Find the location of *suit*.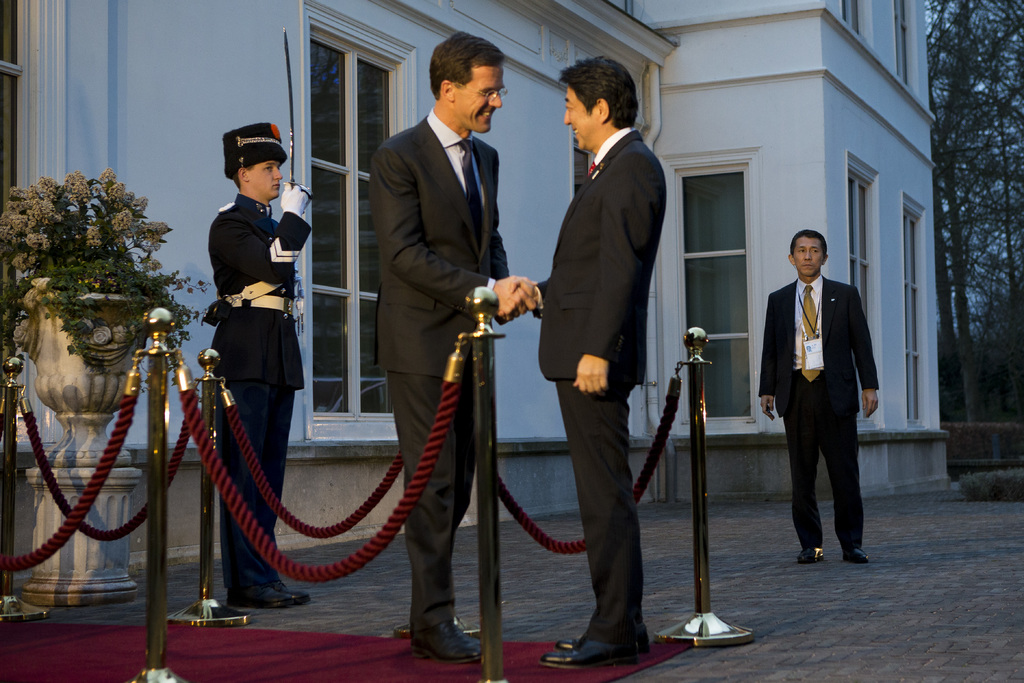
Location: (204,194,315,585).
